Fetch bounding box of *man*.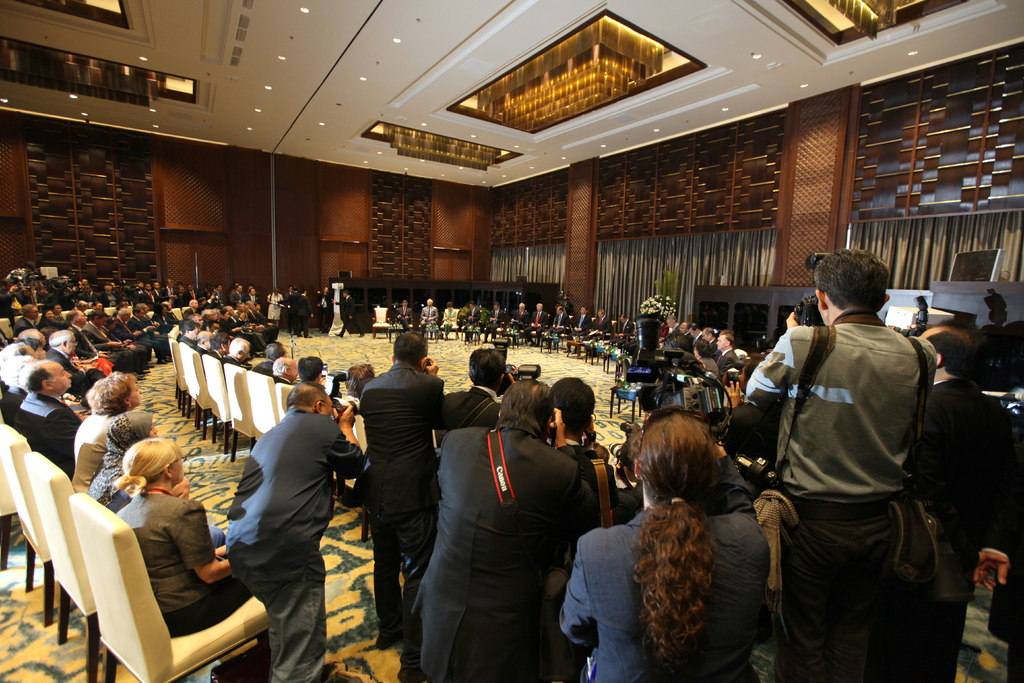
Bbox: BBox(419, 299, 438, 329).
